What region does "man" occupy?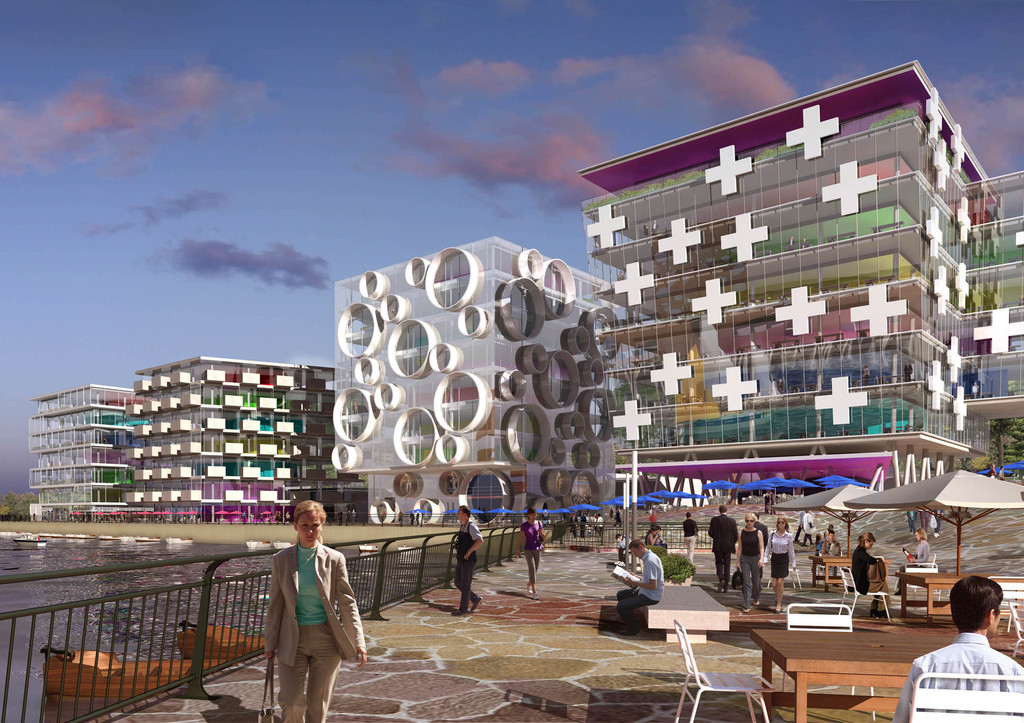
933, 510, 945, 539.
